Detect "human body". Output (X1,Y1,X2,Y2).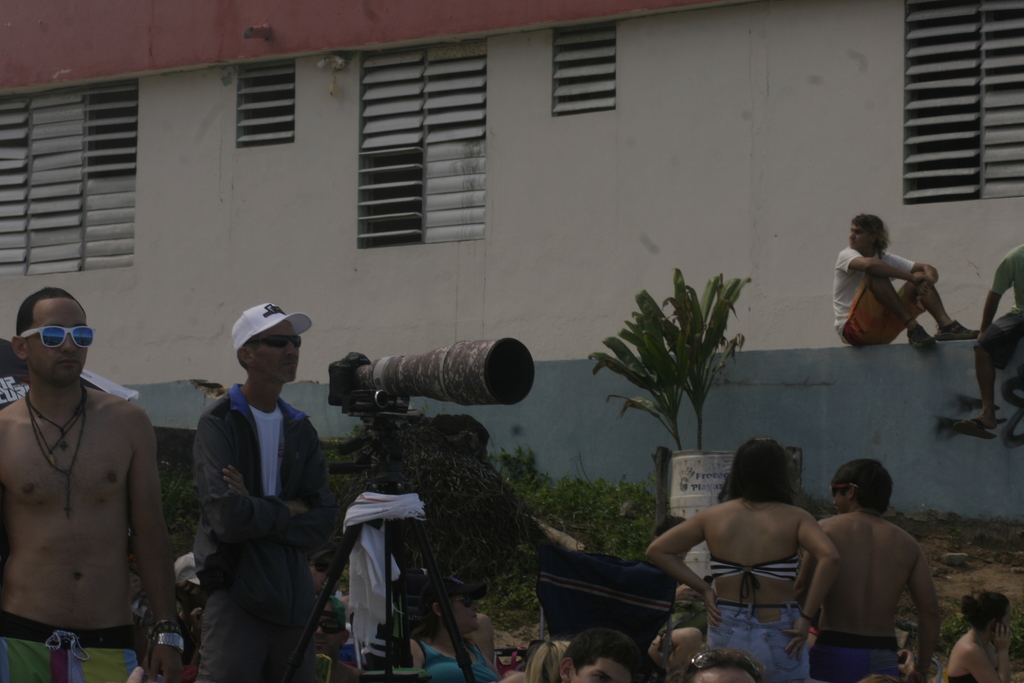
(551,618,651,682).
